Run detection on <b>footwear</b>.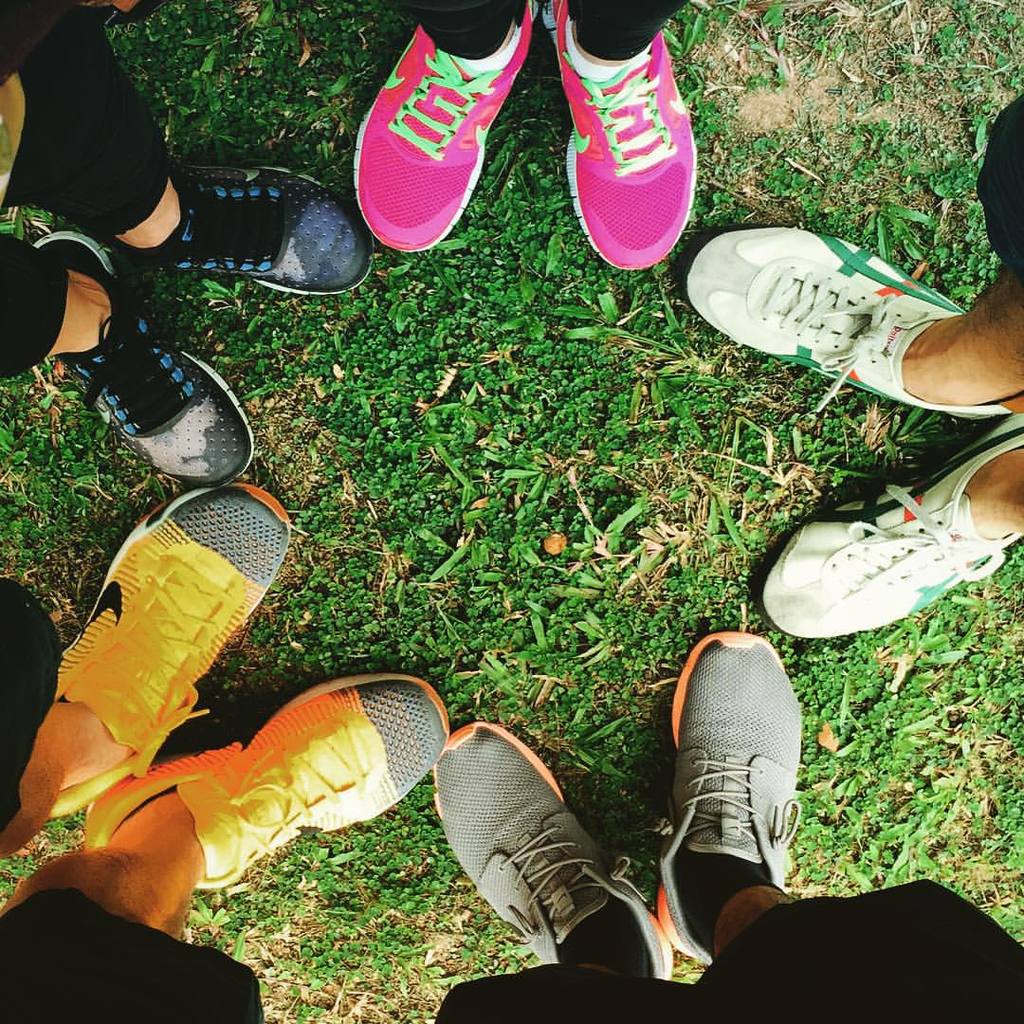
Result: bbox=(759, 423, 1023, 639).
